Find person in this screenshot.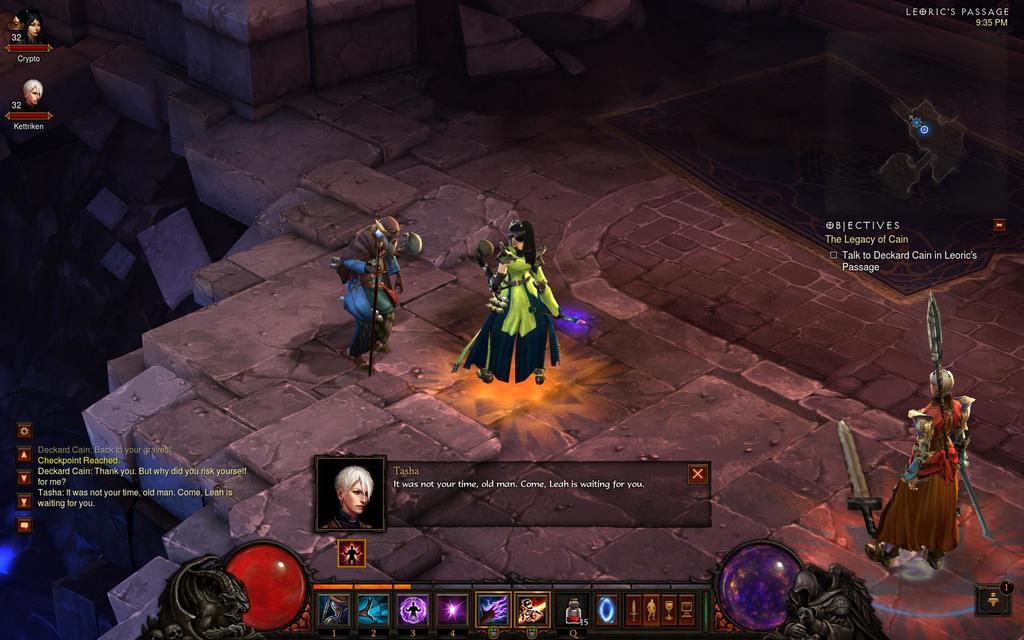
The bounding box for person is region(451, 219, 588, 387).
